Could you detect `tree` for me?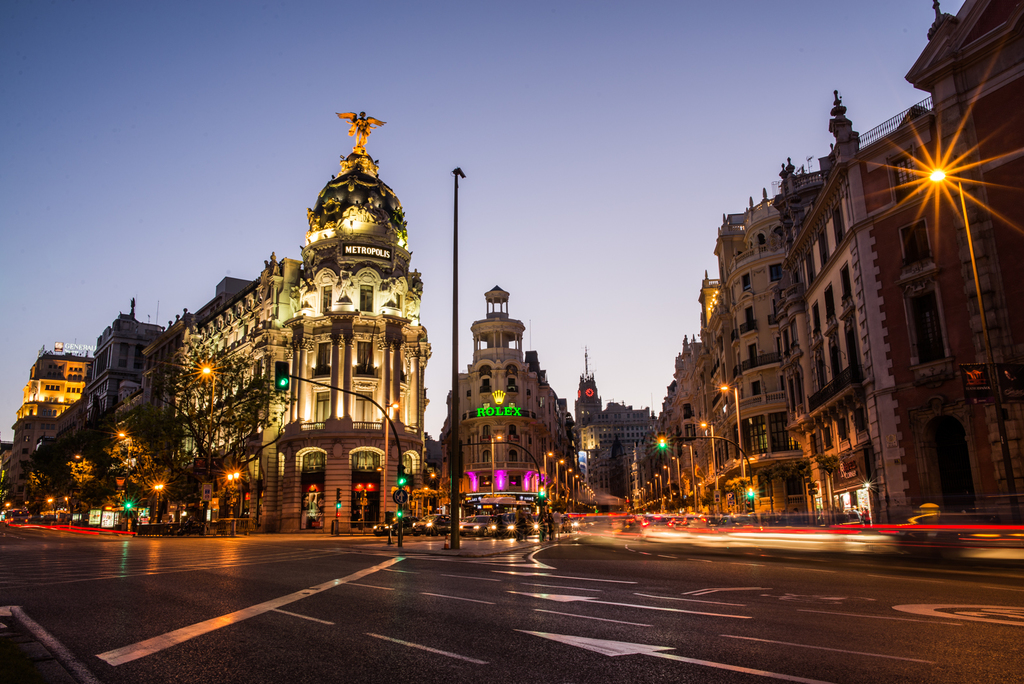
Detection result: 12/464/56/516.
